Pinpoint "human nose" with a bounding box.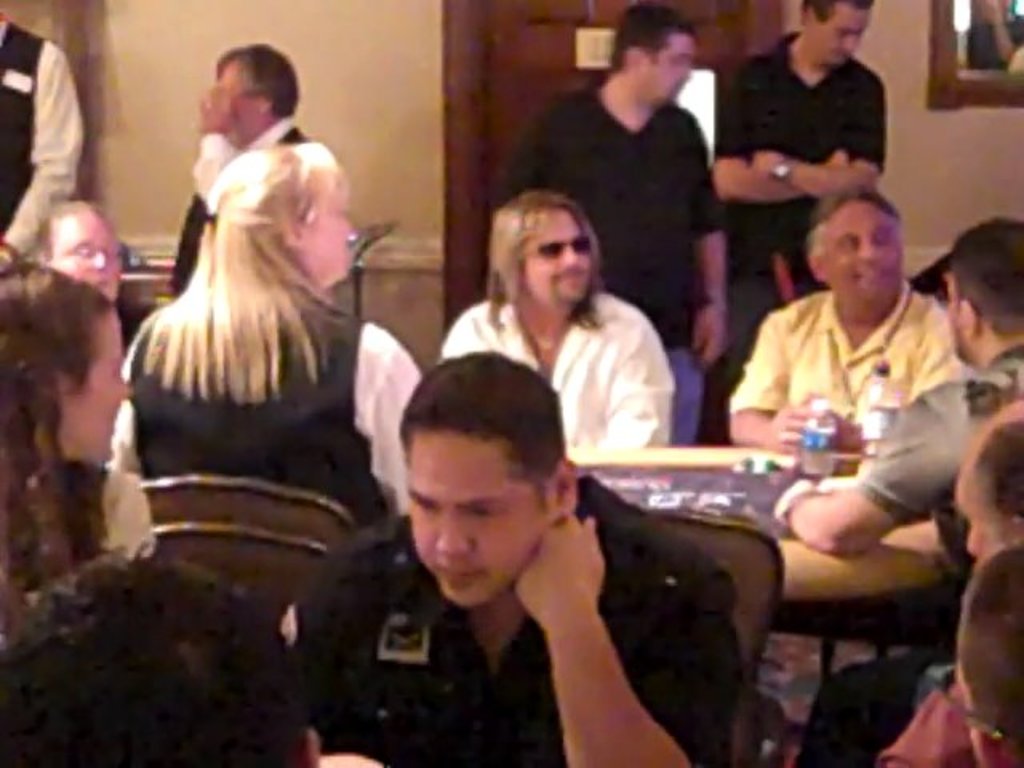
Rect(341, 221, 360, 237).
